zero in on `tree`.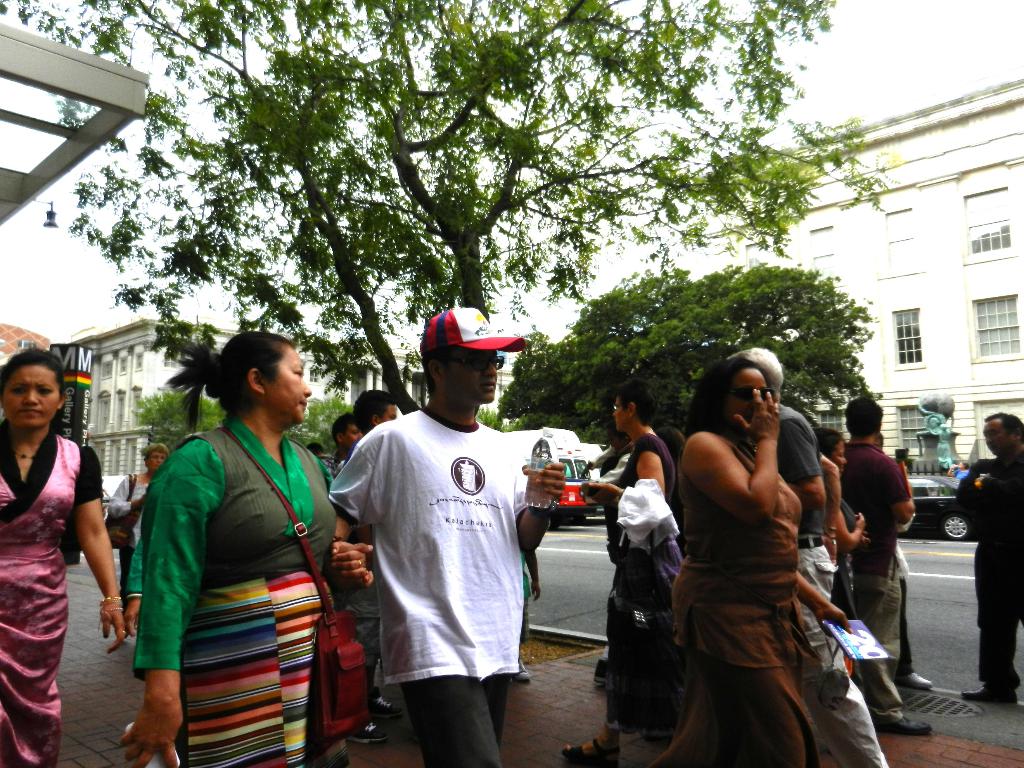
Zeroed in: [292,387,374,455].
